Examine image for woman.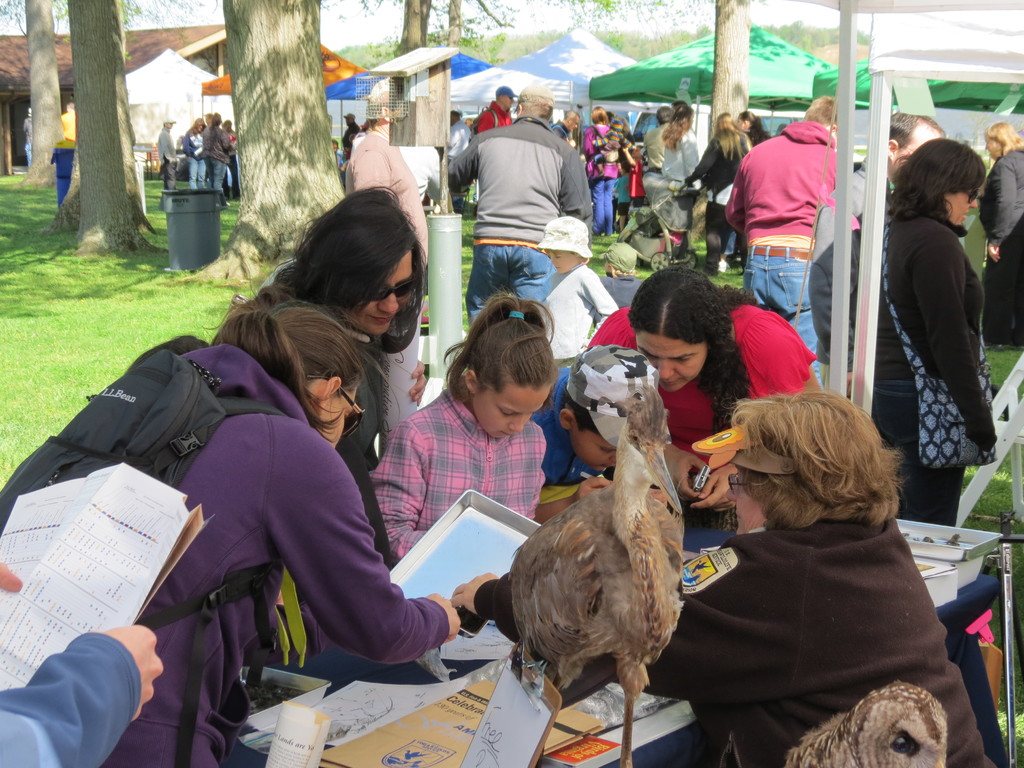
Examination result: bbox=(971, 118, 1023, 356).
